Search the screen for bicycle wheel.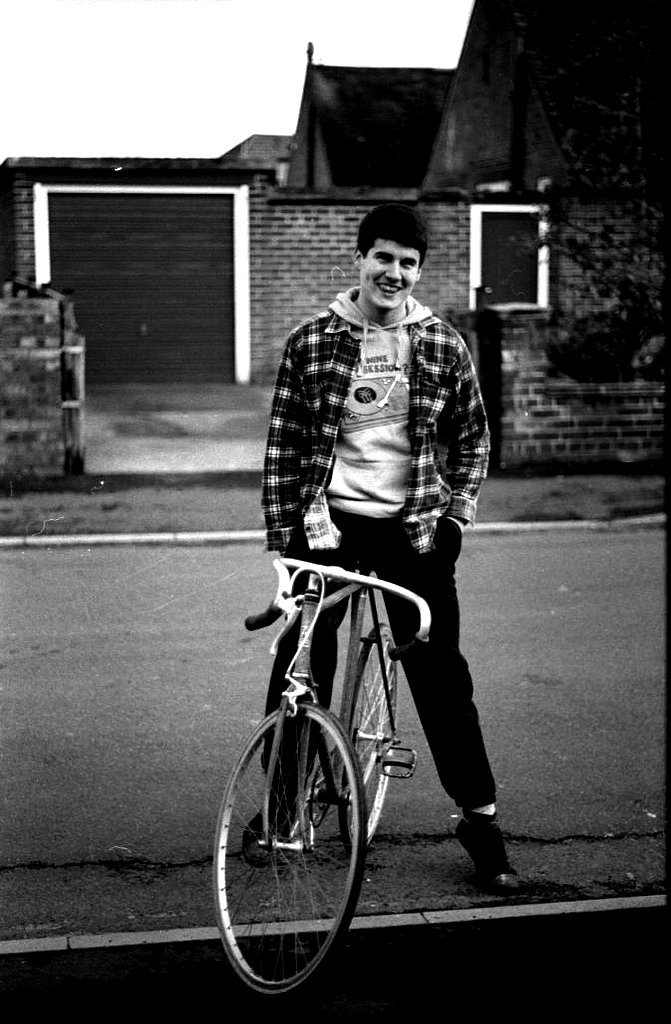
Found at locate(219, 709, 374, 1002).
